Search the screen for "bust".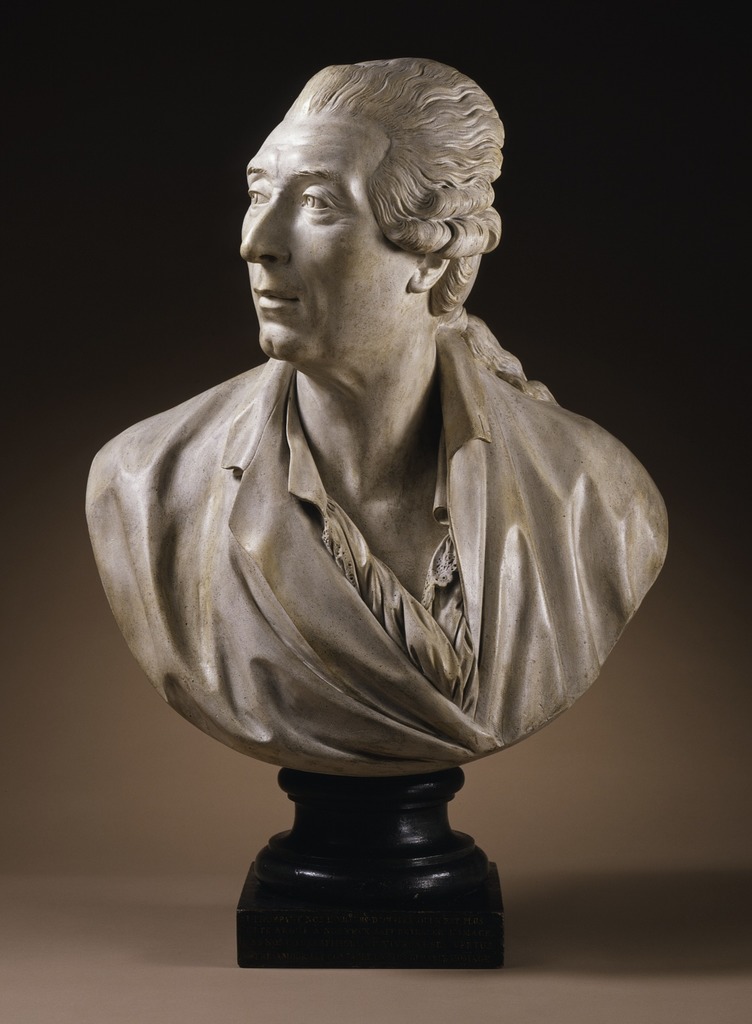
Found at x1=69 y1=47 x2=676 y2=780.
